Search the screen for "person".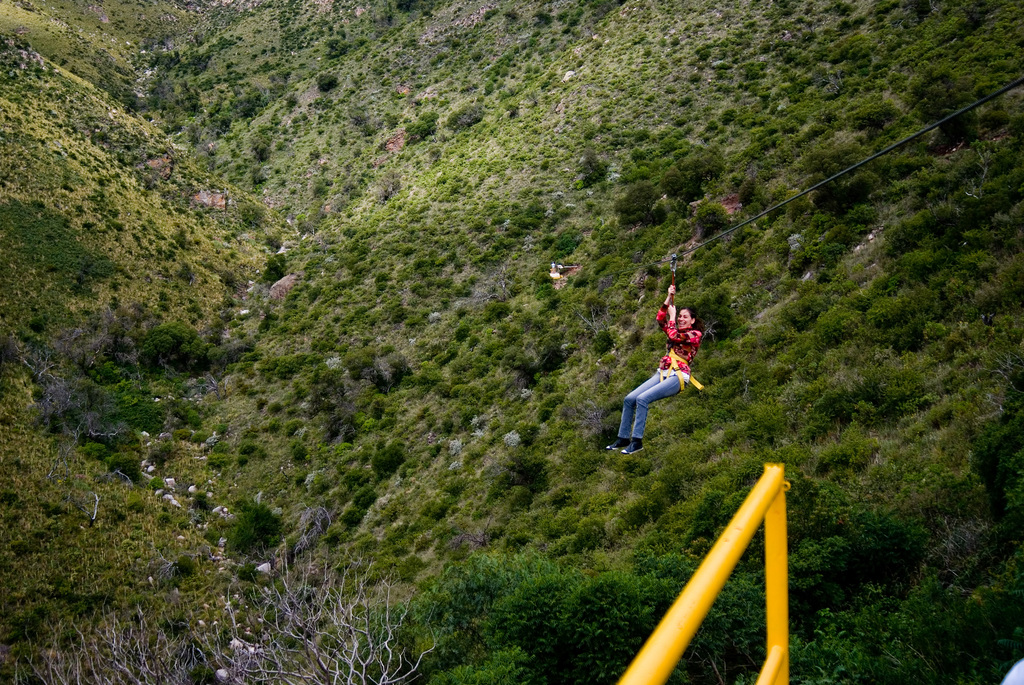
Found at crop(622, 298, 706, 459).
